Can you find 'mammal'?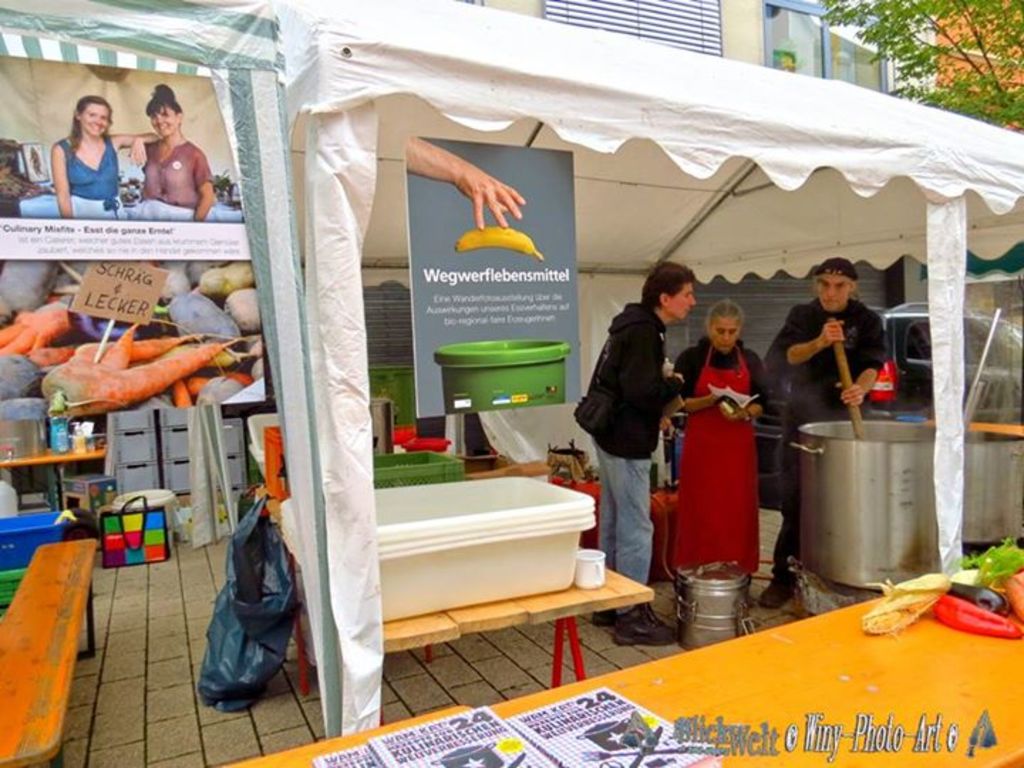
Yes, bounding box: rect(674, 290, 774, 585).
